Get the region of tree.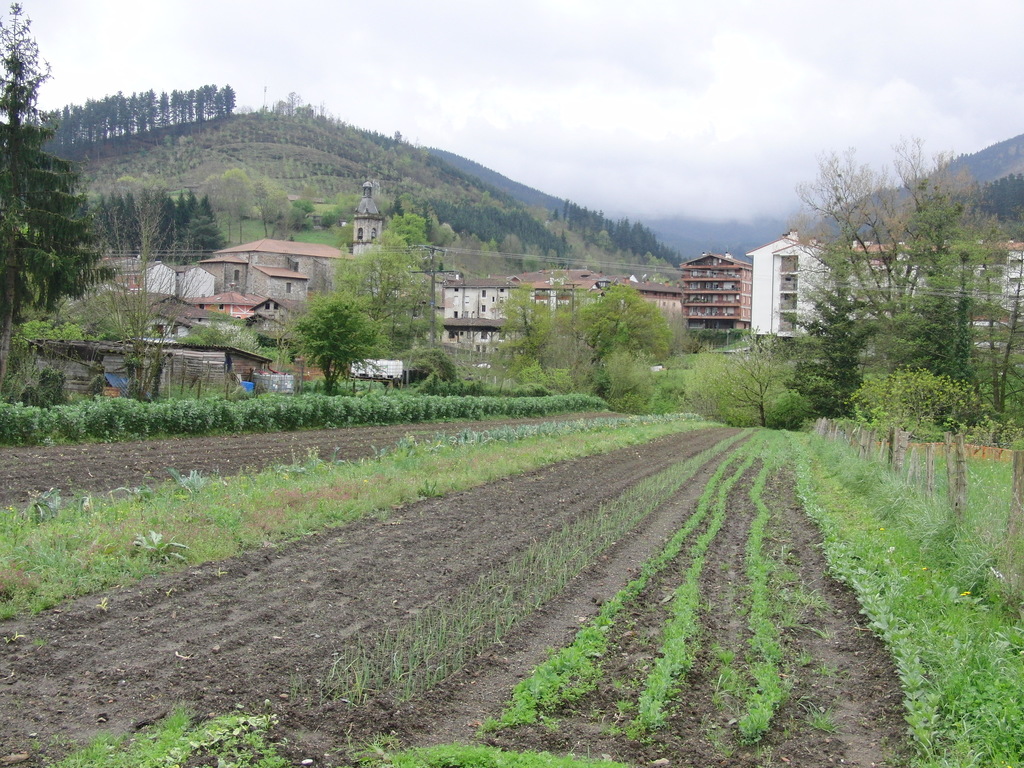
278:297:398:403.
